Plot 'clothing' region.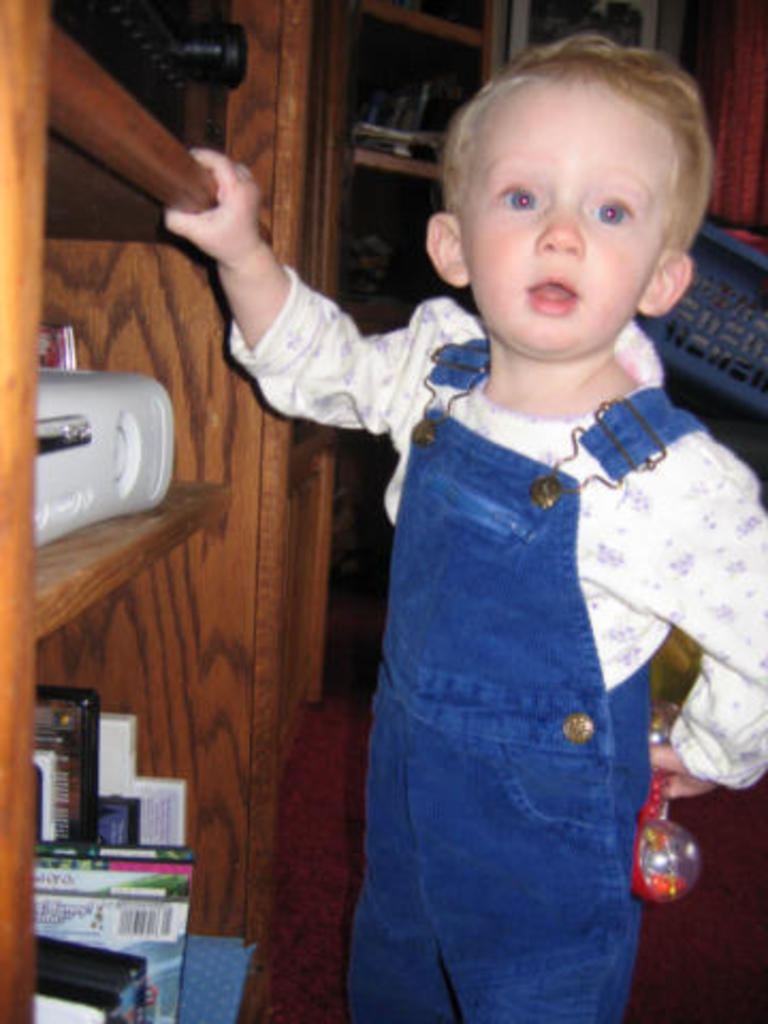
Plotted at 220 254 762 1022.
